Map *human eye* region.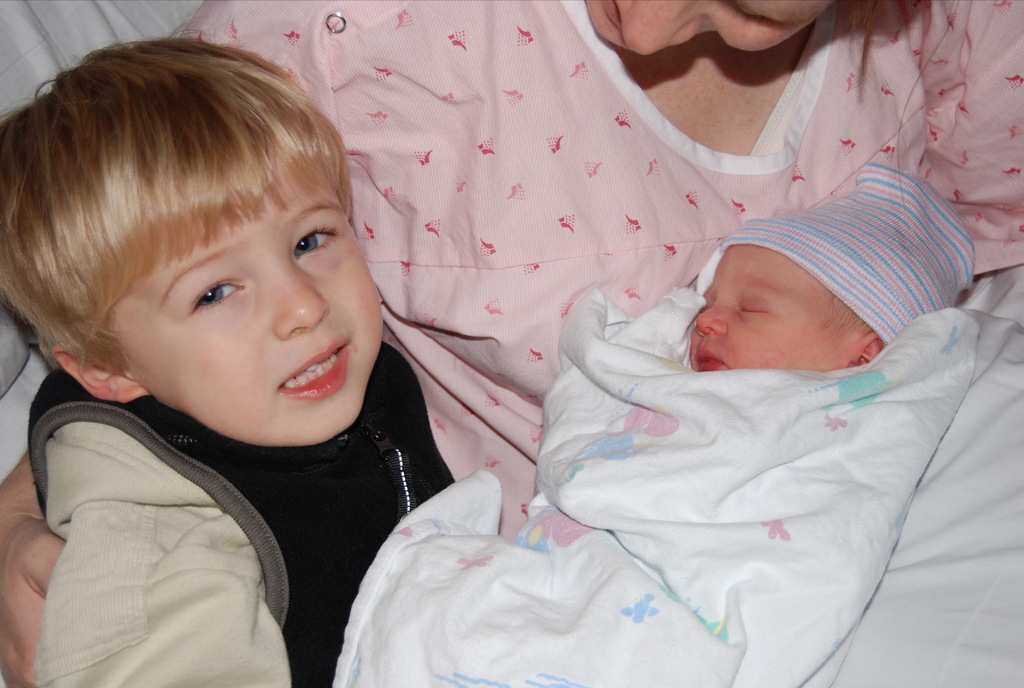
Mapped to [291,218,343,263].
